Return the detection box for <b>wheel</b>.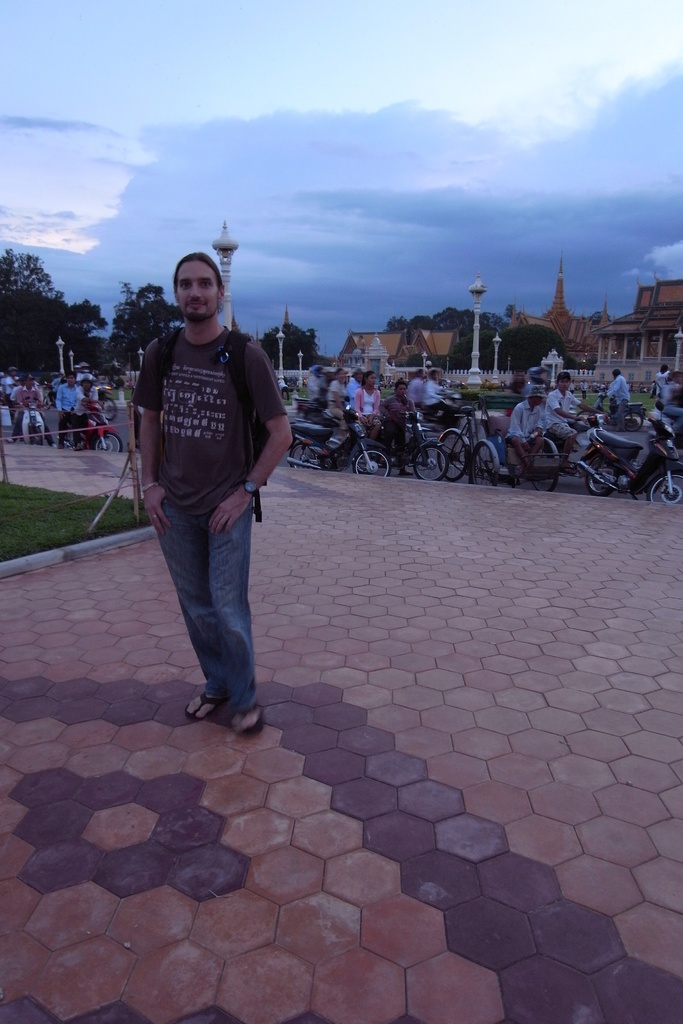
<bbox>86, 428, 122, 452</bbox>.
